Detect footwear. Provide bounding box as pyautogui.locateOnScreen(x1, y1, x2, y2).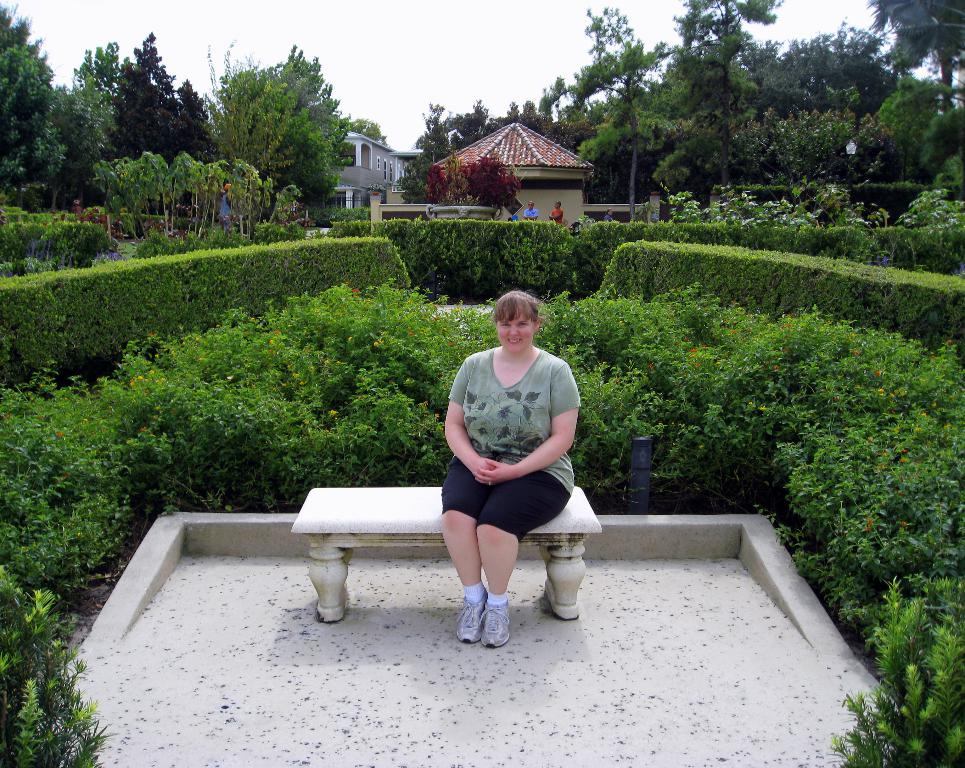
pyautogui.locateOnScreen(456, 595, 488, 647).
